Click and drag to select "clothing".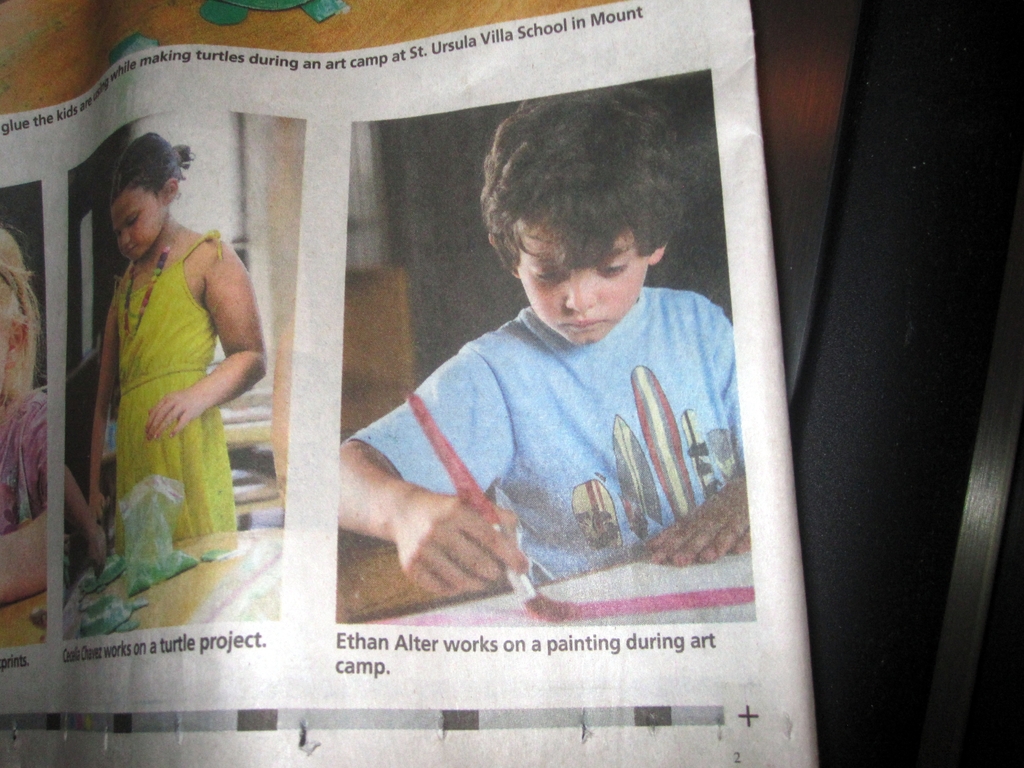
Selection: {"x1": 0, "y1": 381, "x2": 54, "y2": 535}.
